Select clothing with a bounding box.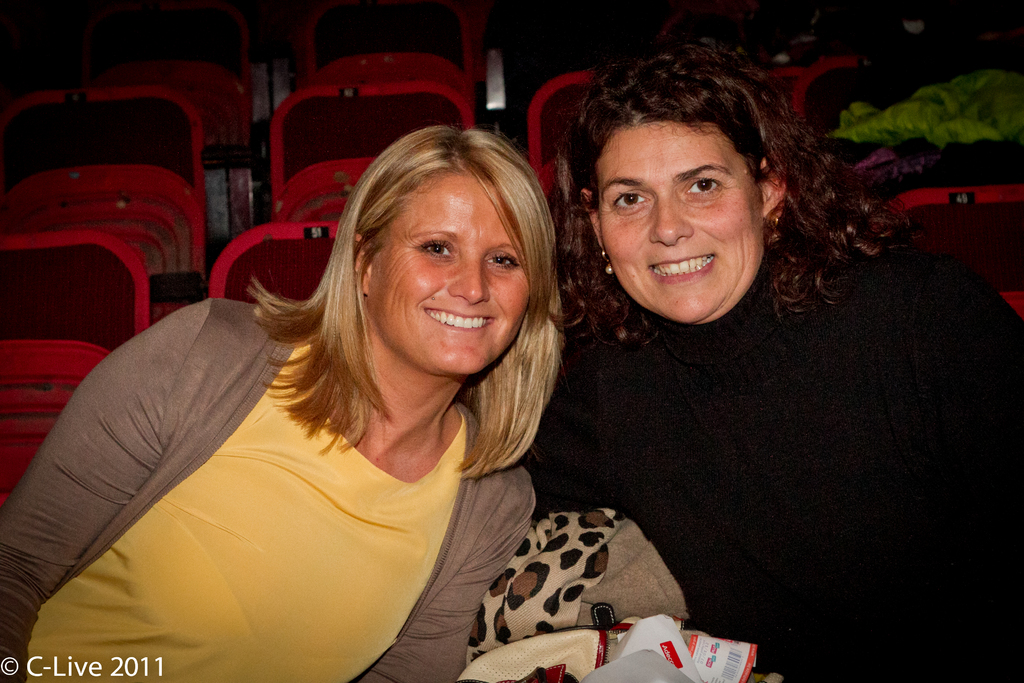
box=[4, 290, 600, 665].
